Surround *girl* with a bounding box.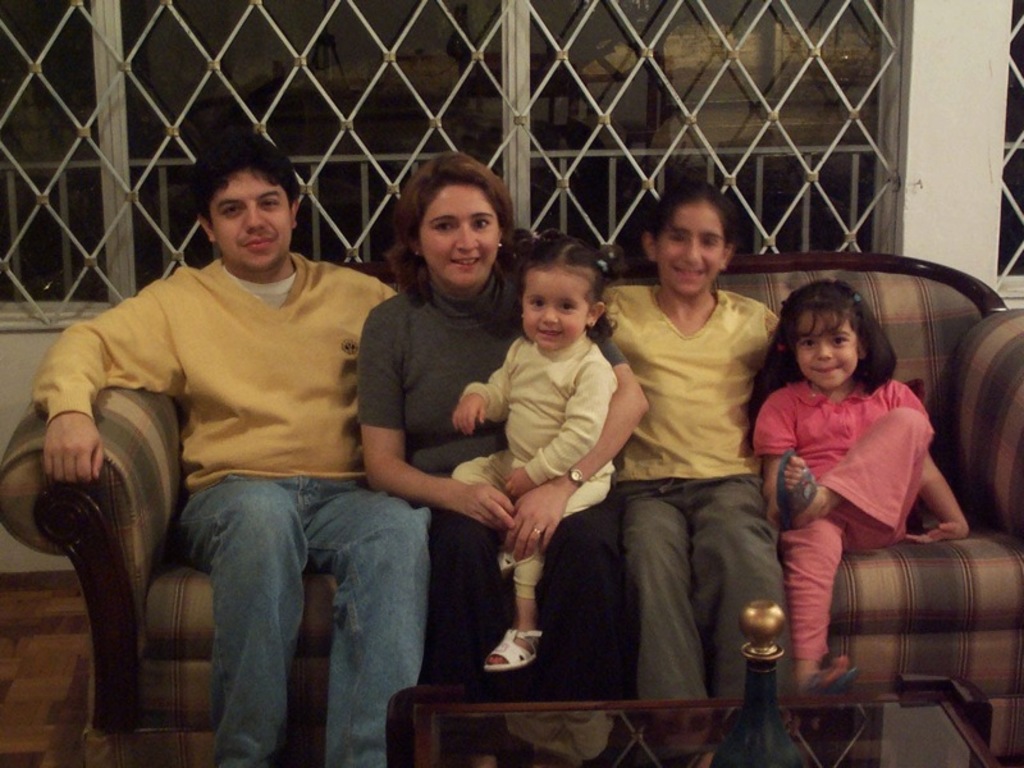
Rect(590, 184, 790, 708).
